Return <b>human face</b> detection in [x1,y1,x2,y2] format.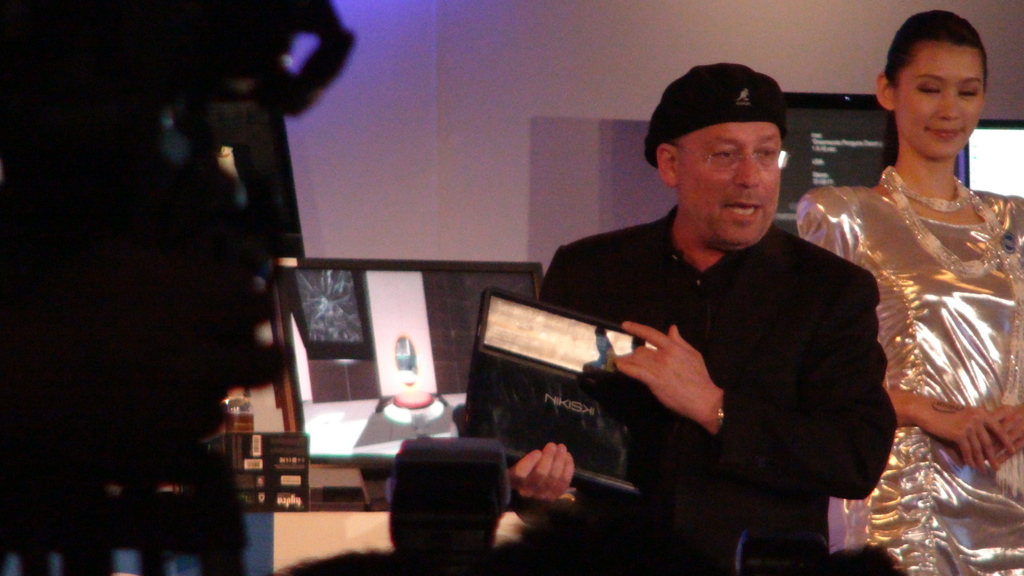
[680,123,779,248].
